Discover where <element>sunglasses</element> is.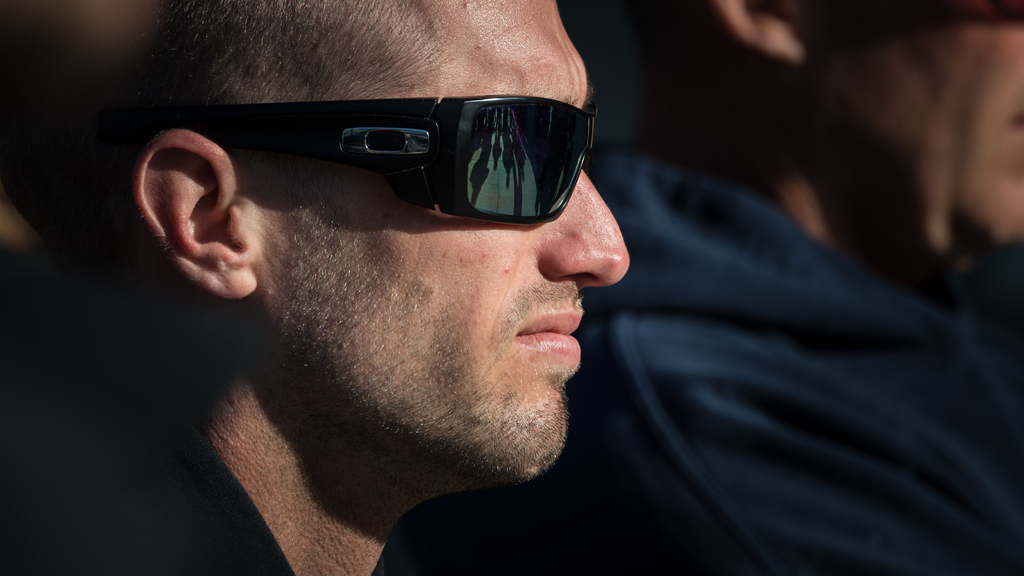
Discovered at bbox=(178, 93, 595, 224).
